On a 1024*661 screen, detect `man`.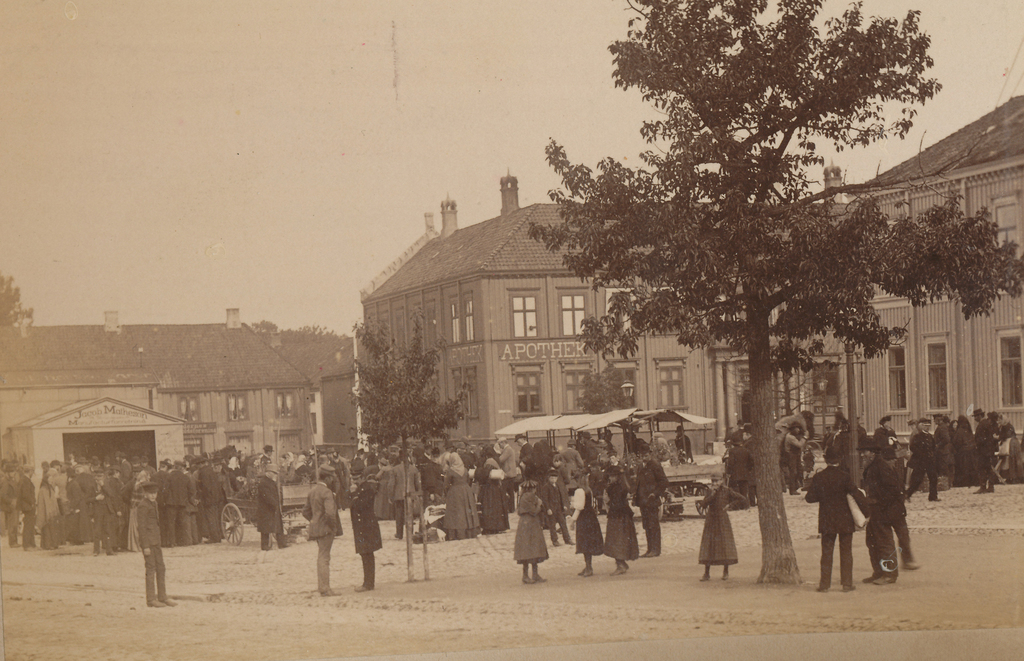
135, 481, 176, 608.
